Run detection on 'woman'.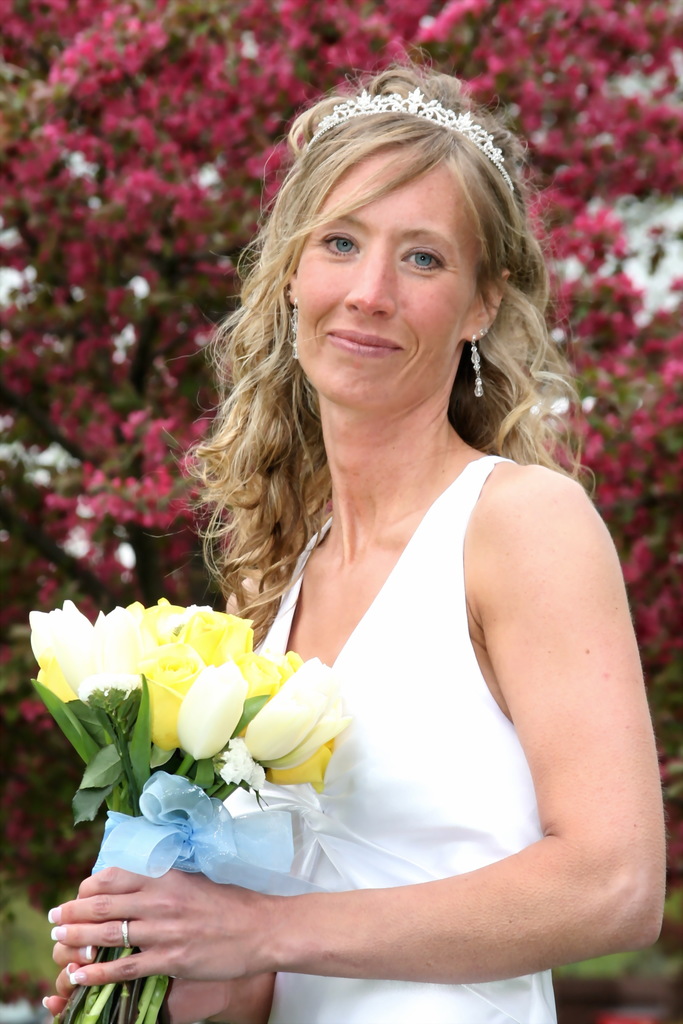
Result: detection(127, 38, 658, 1014).
